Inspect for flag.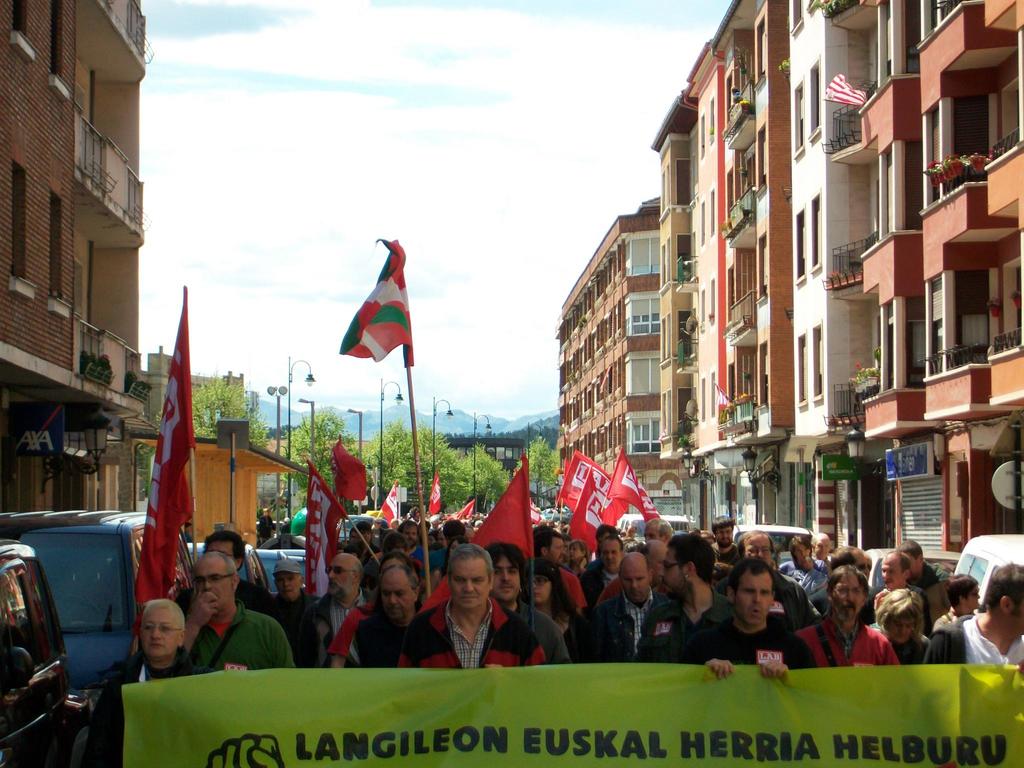
Inspection: x1=381 y1=478 x2=404 y2=527.
